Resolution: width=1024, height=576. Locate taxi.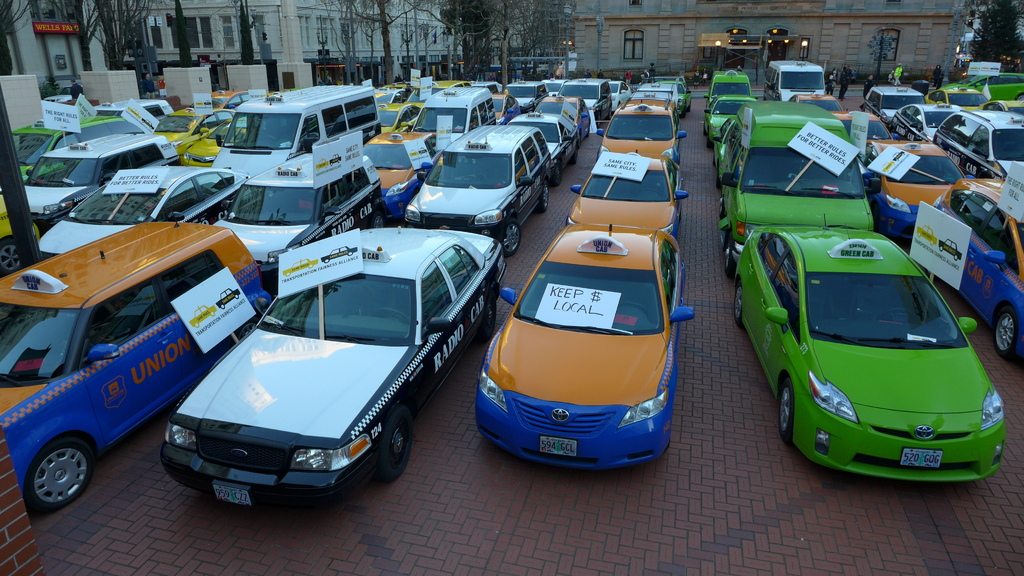
[x1=599, y1=95, x2=683, y2=189].
